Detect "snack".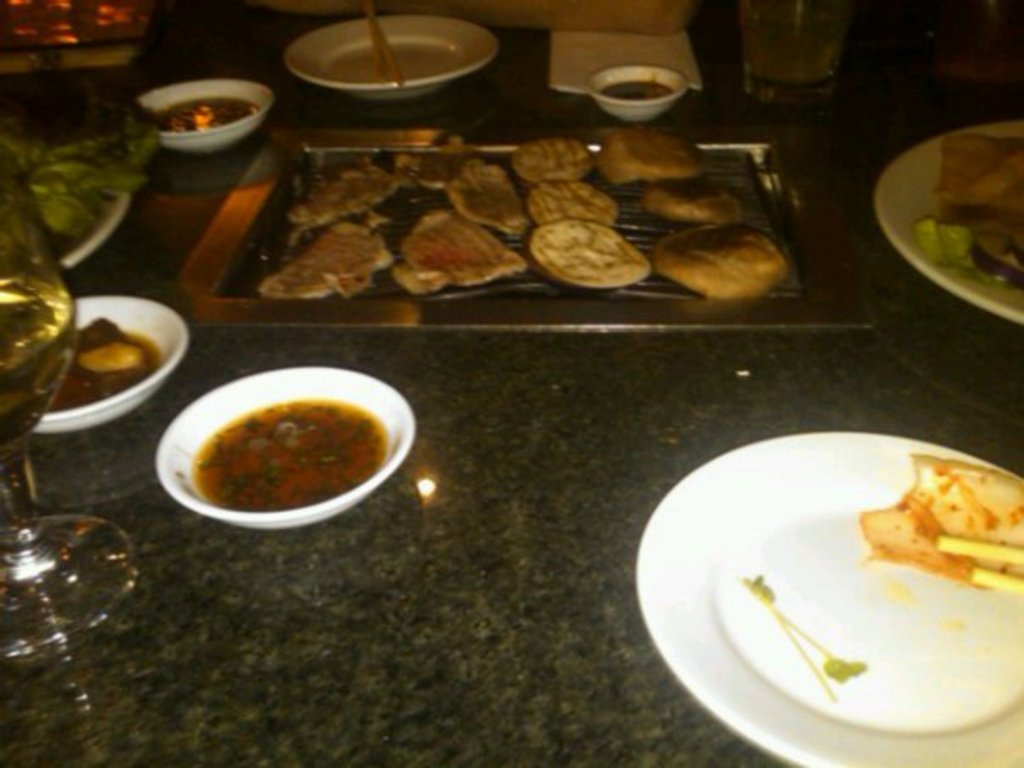
Detected at (left=644, top=173, right=741, bottom=217).
